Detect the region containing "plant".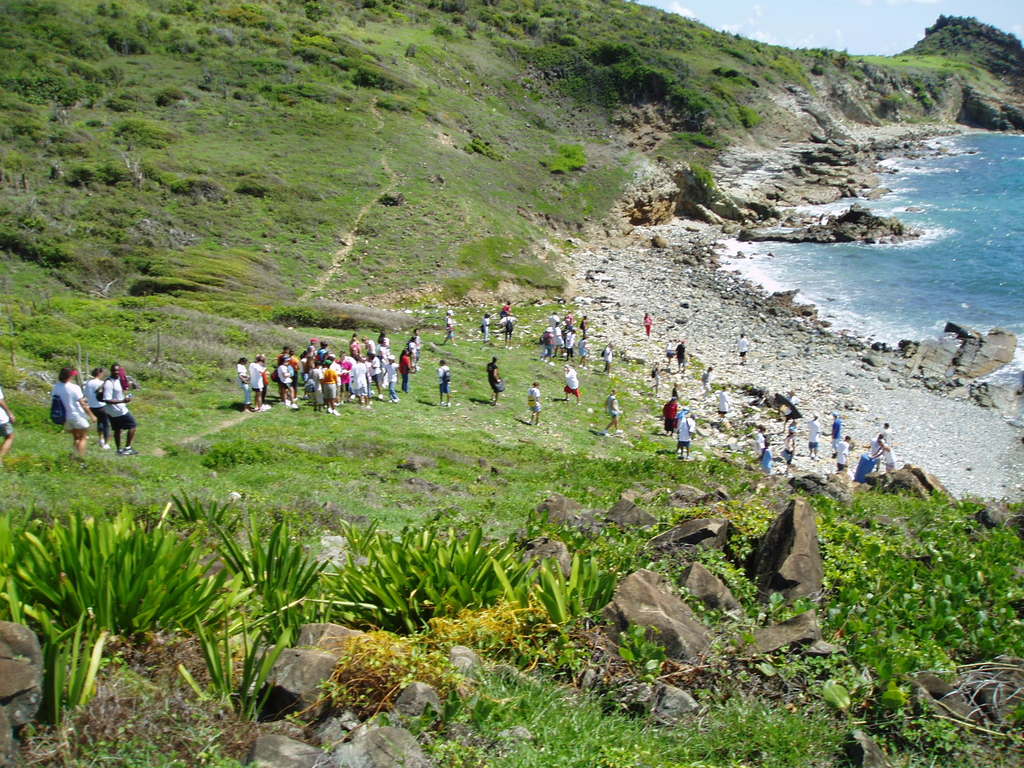
324 506 516 644.
